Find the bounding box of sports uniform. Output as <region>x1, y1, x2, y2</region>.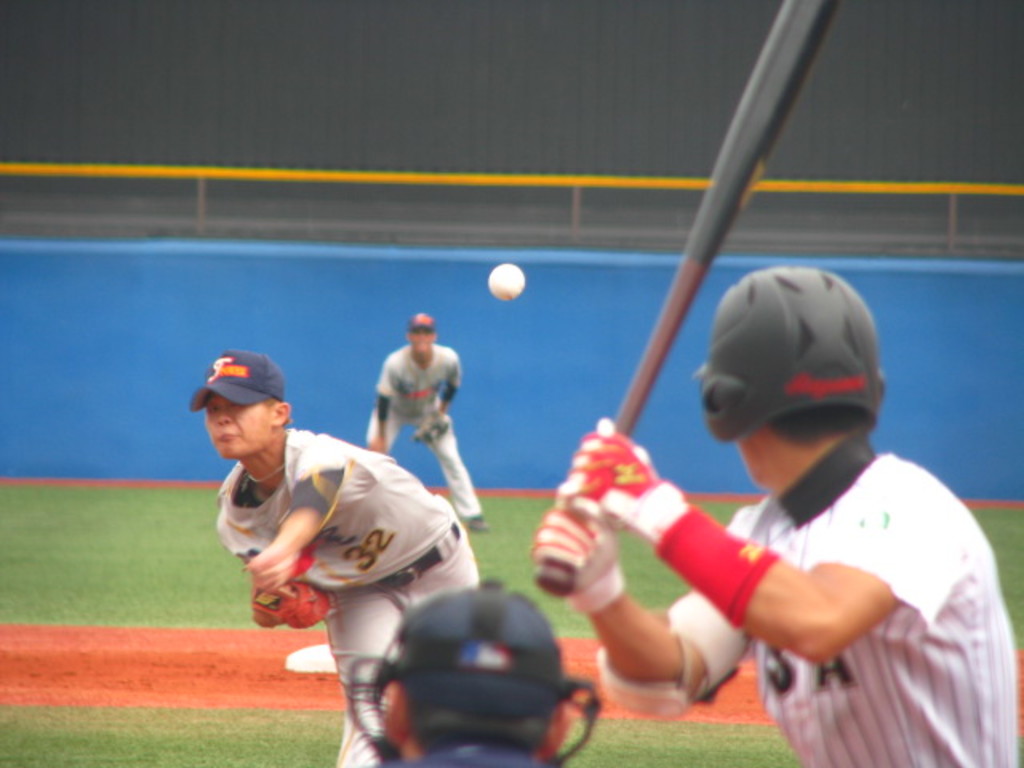
<region>363, 314, 498, 531</region>.
